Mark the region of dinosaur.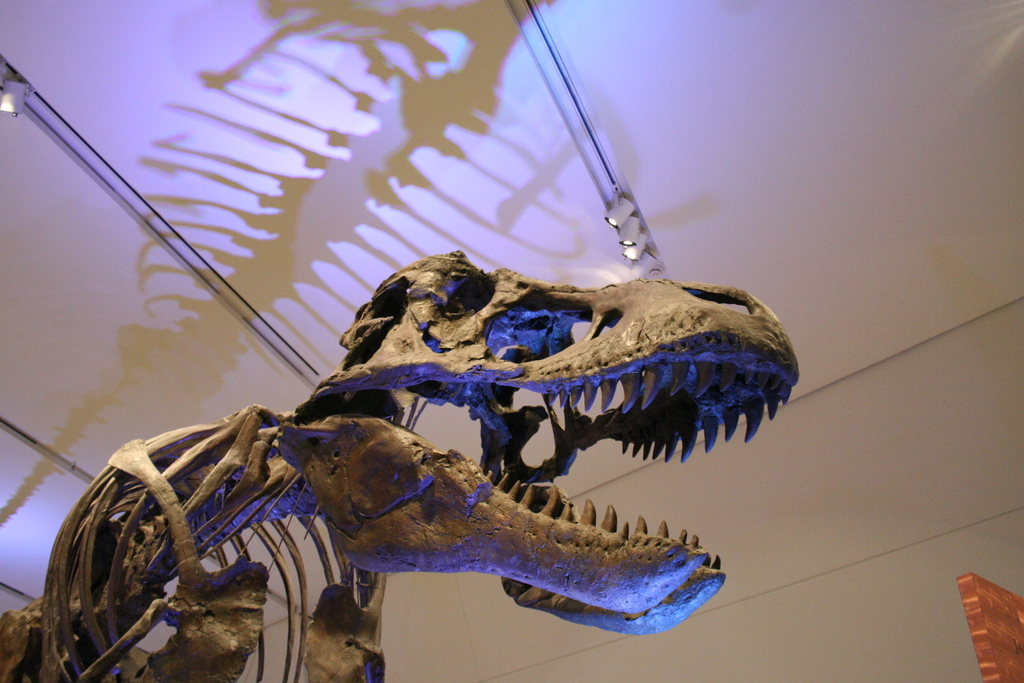
Region: left=0, top=251, right=799, bottom=682.
